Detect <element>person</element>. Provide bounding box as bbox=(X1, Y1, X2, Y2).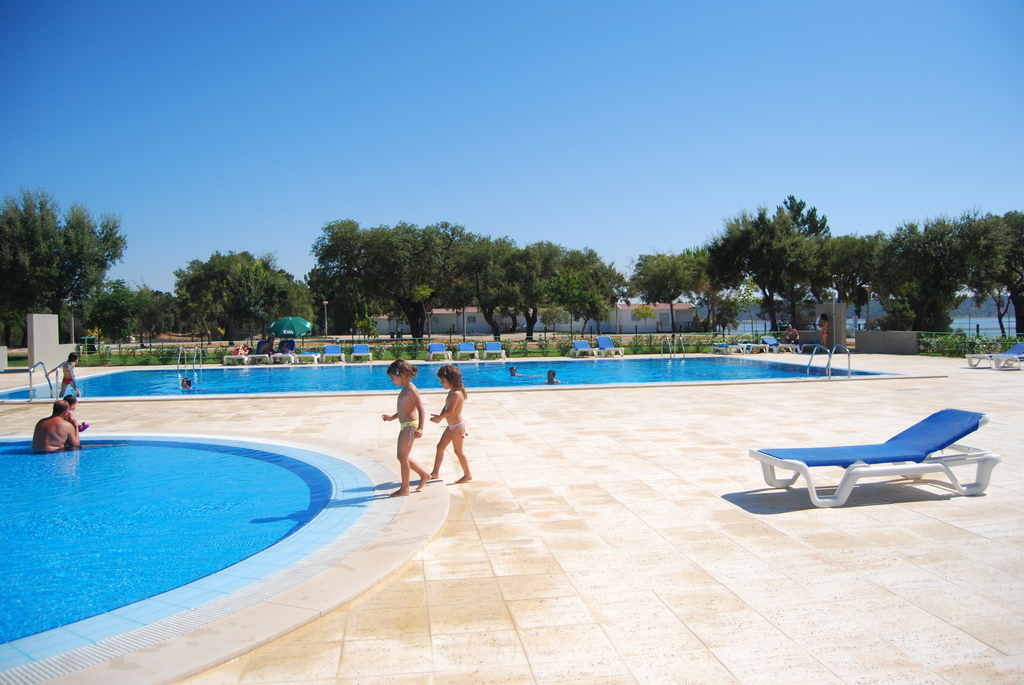
bbox=(30, 393, 80, 452).
